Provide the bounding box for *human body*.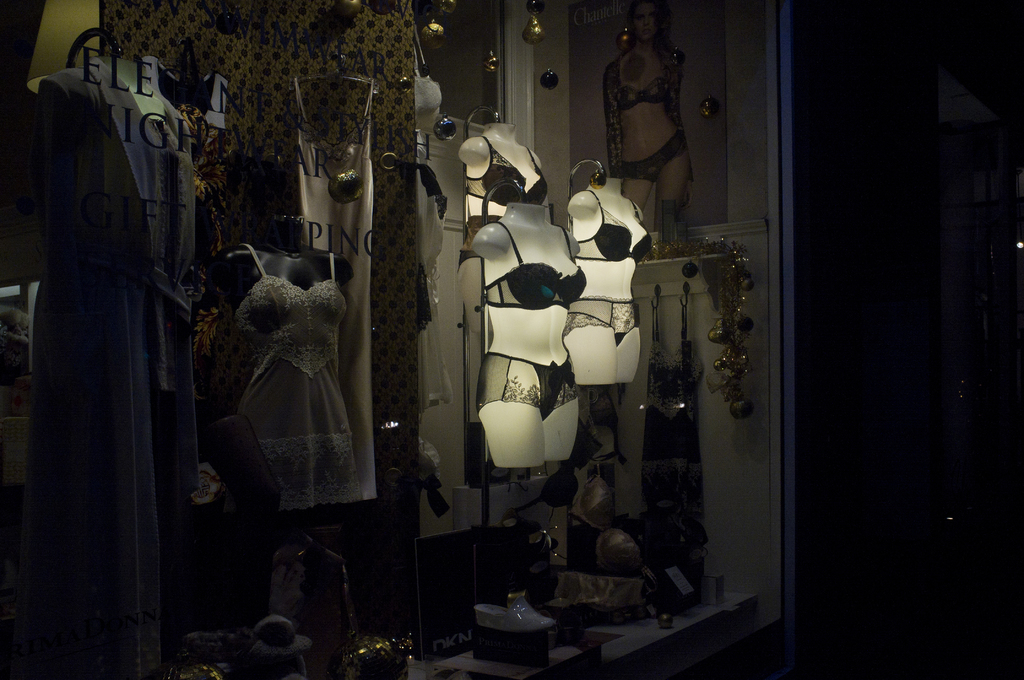
x1=607 y1=47 x2=698 y2=234.
